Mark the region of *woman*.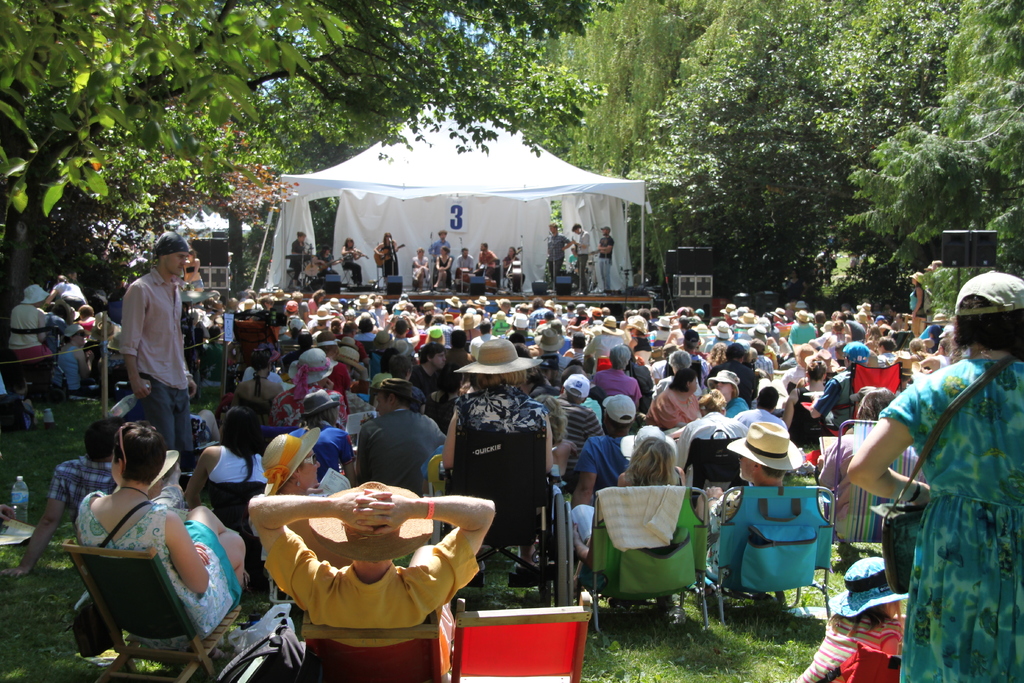
Region: <bbox>570, 435, 686, 582</bbox>.
